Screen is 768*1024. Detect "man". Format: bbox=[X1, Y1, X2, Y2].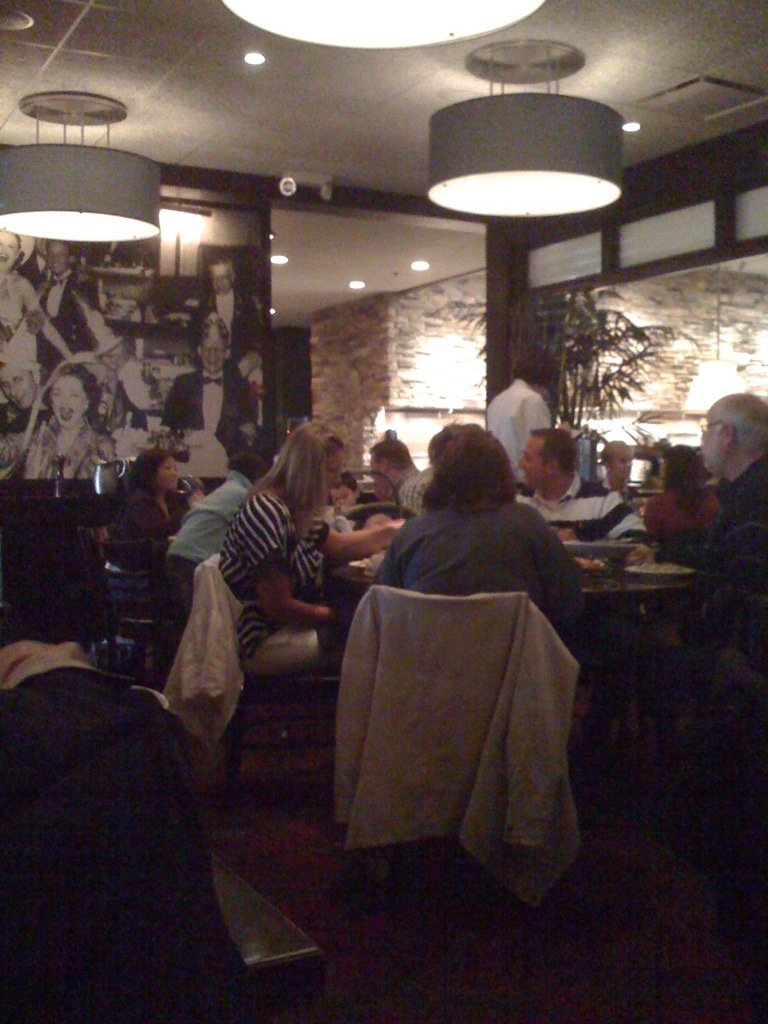
bbox=[630, 388, 767, 675].
